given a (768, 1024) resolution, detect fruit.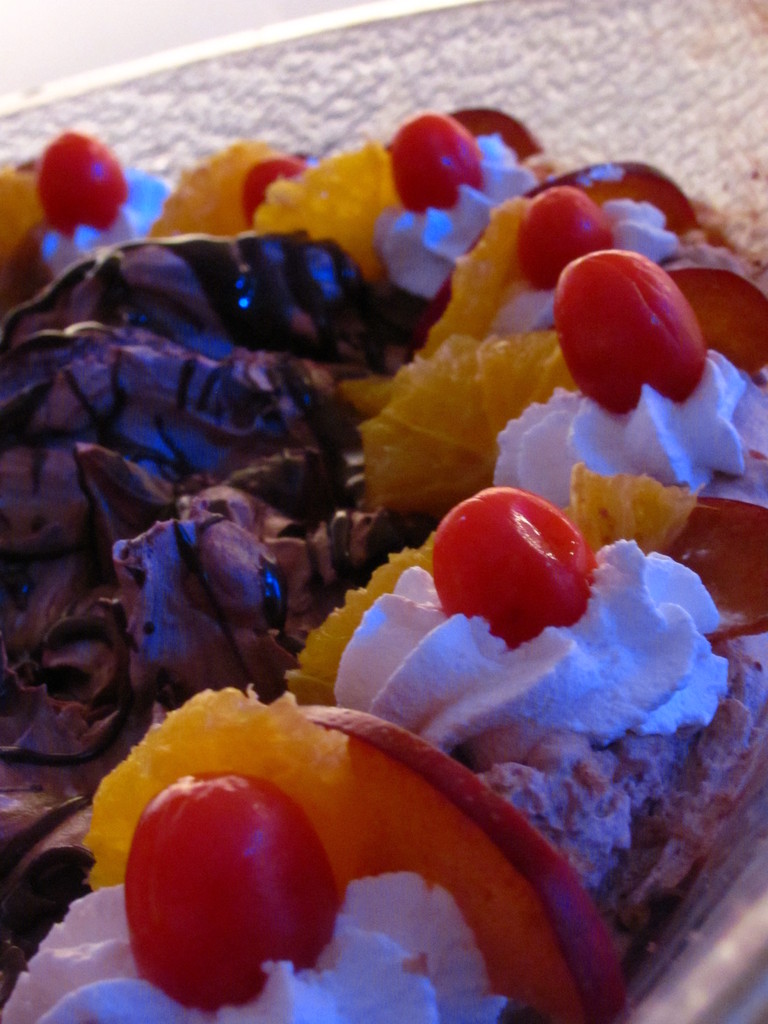
{"x1": 281, "y1": 538, "x2": 429, "y2": 701}.
